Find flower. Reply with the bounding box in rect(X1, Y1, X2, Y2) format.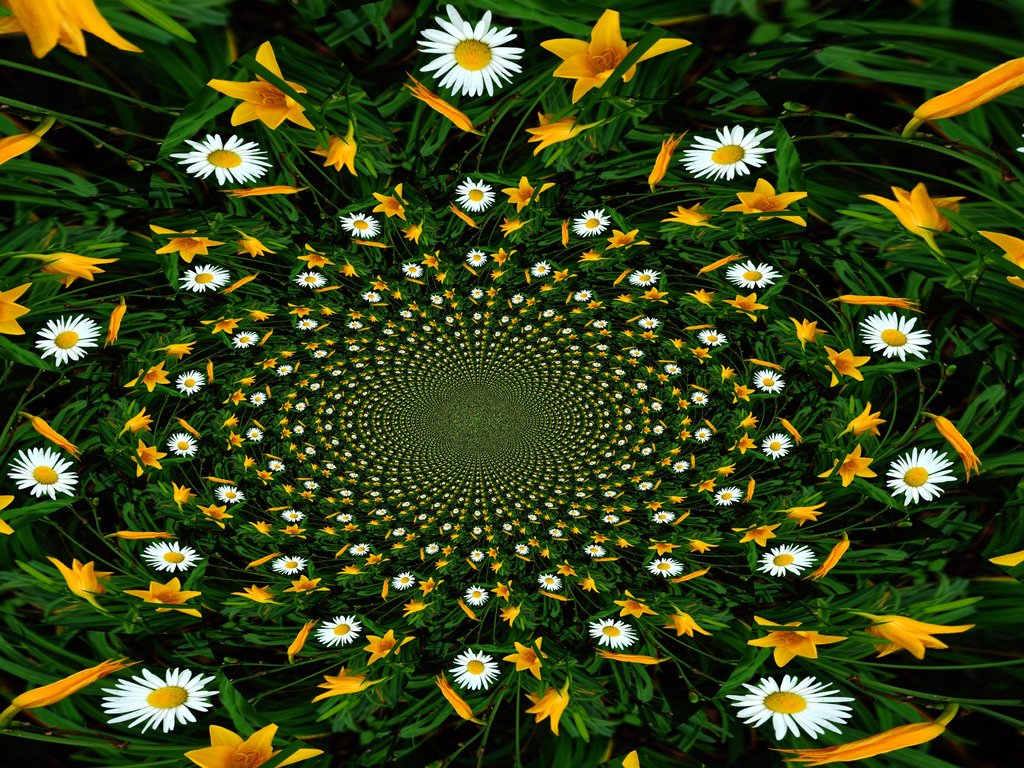
rect(287, 390, 298, 404).
